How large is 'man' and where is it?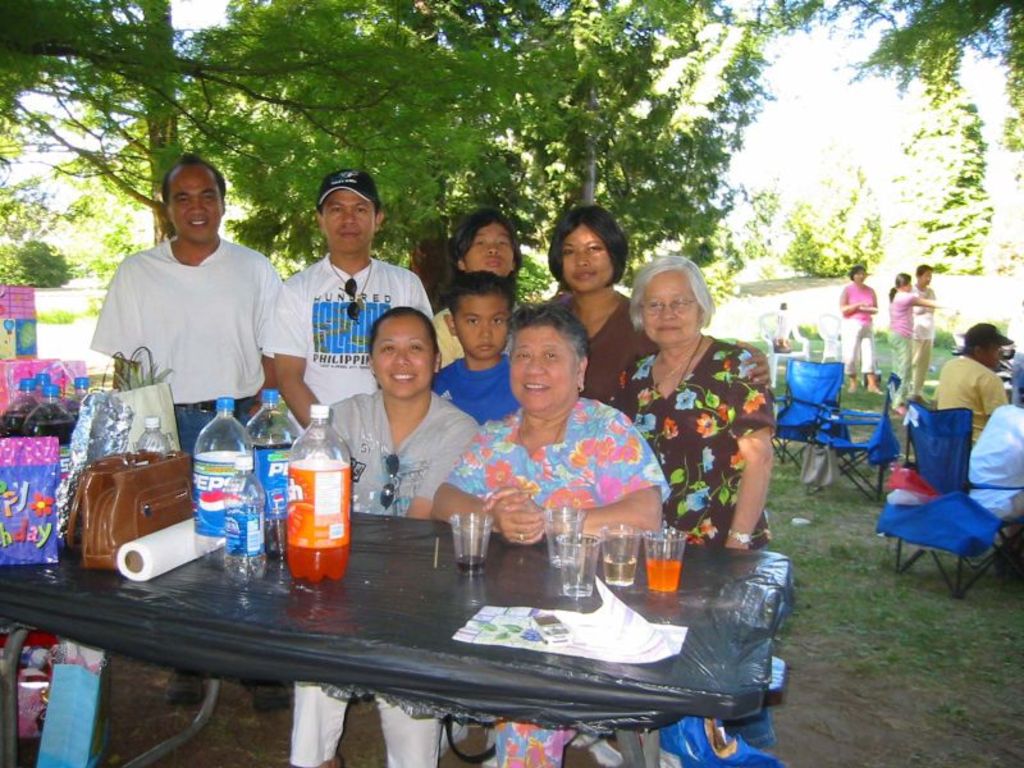
Bounding box: l=86, t=154, r=287, b=488.
